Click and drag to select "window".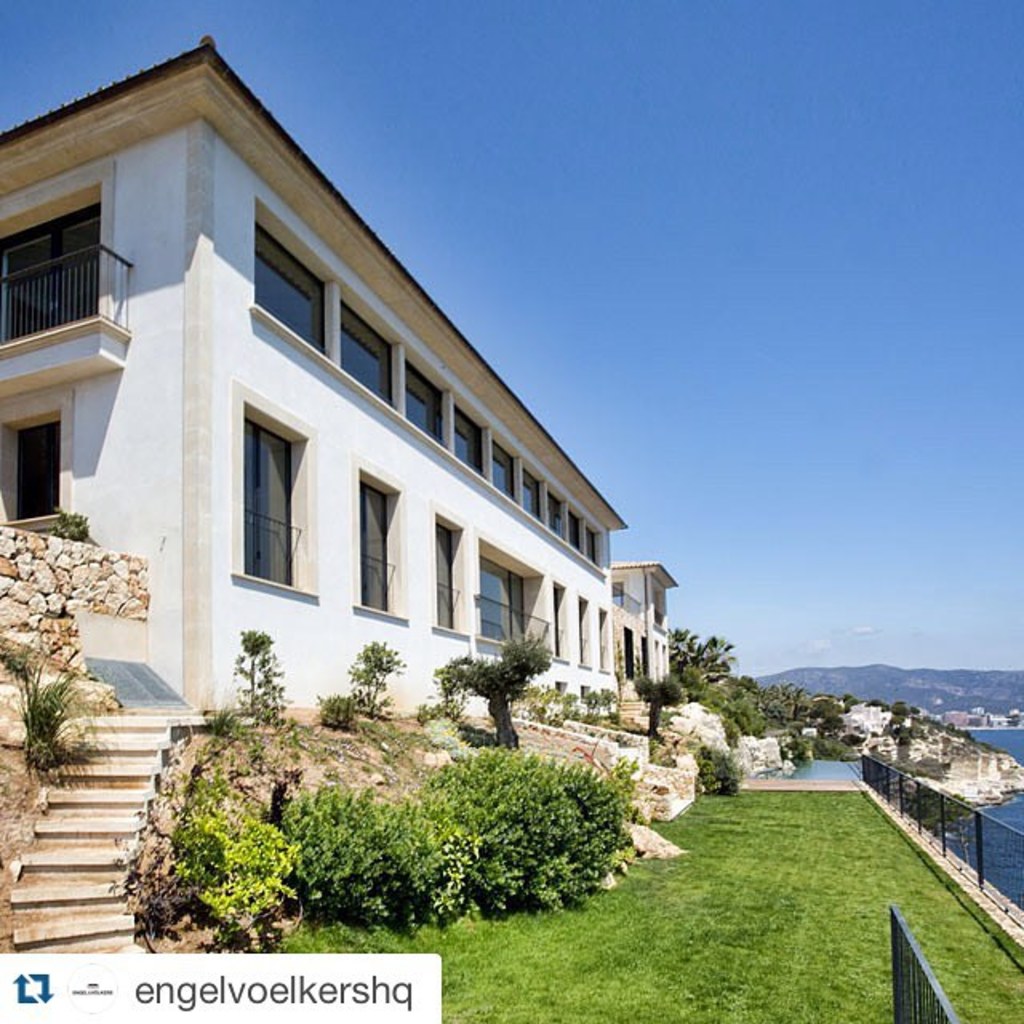
Selection: pyautogui.locateOnScreen(614, 584, 622, 606).
